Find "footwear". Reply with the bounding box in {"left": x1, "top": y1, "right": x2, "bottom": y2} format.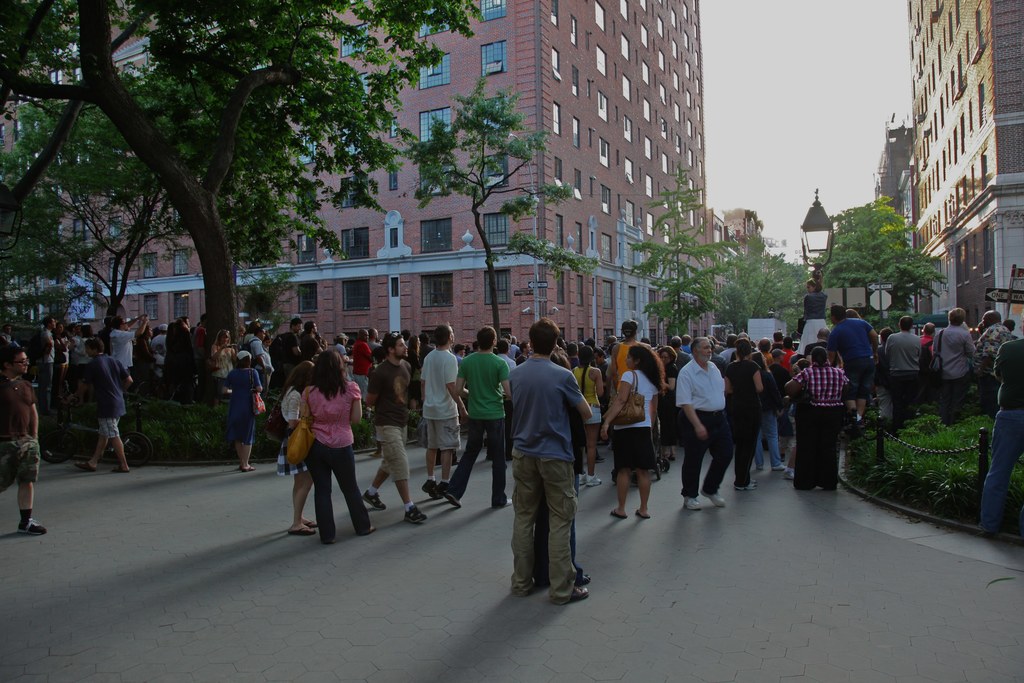
{"left": 110, "top": 465, "right": 134, "bottom": 477}.
